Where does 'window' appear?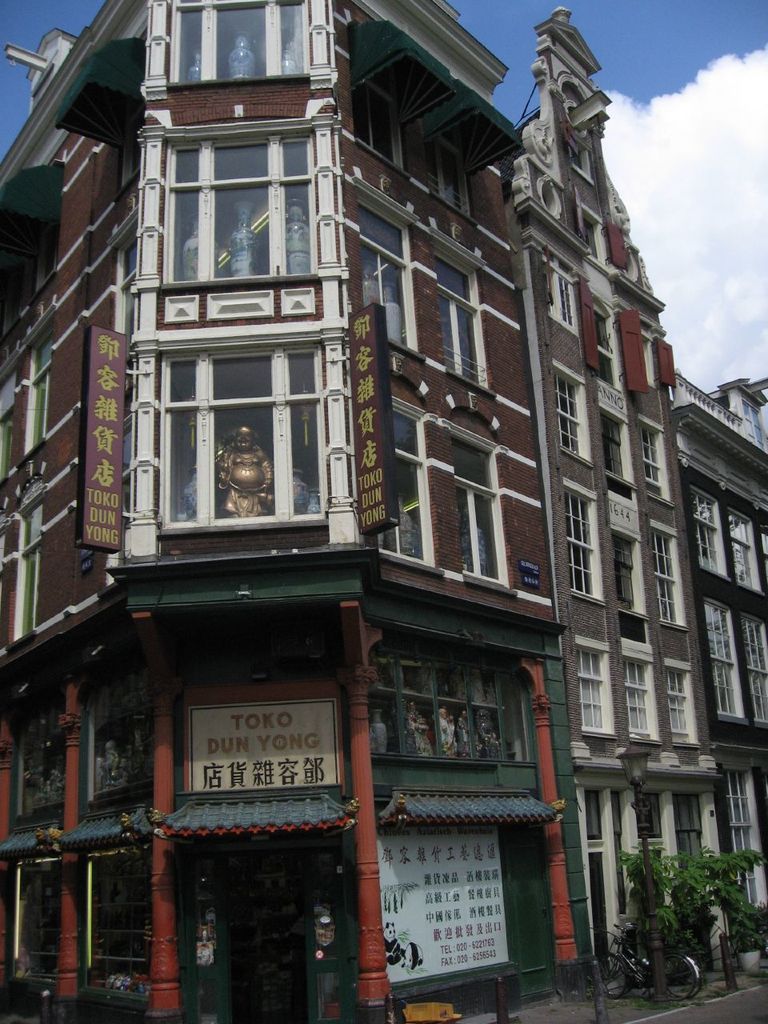
Appears at [612, 539, 631, 606].
